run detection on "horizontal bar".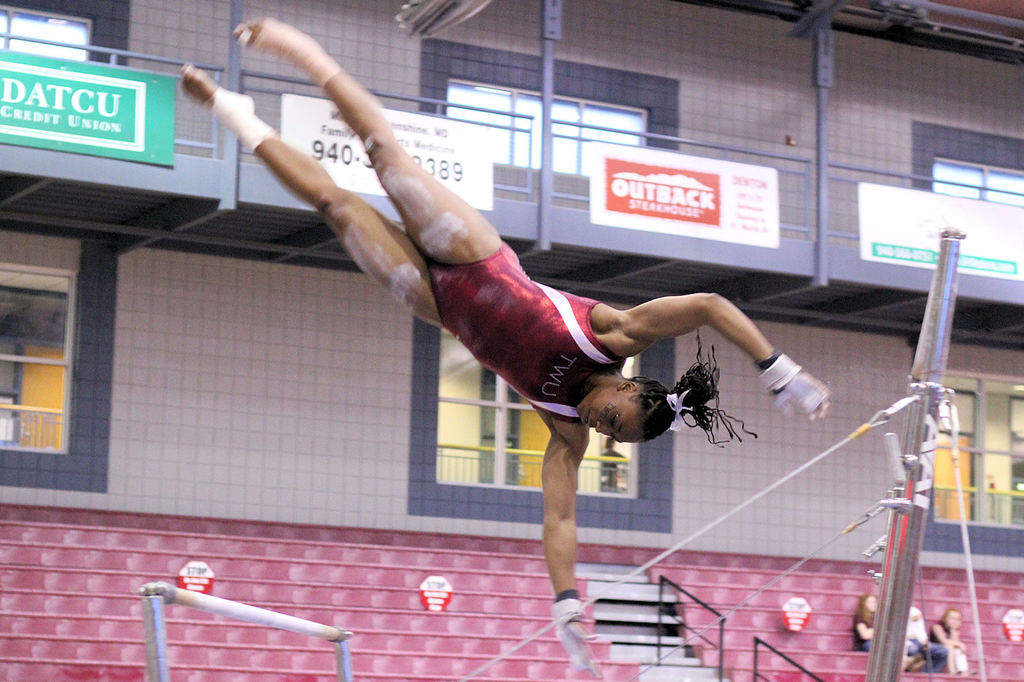
Result: Rect(139, 581, 350, 646).
